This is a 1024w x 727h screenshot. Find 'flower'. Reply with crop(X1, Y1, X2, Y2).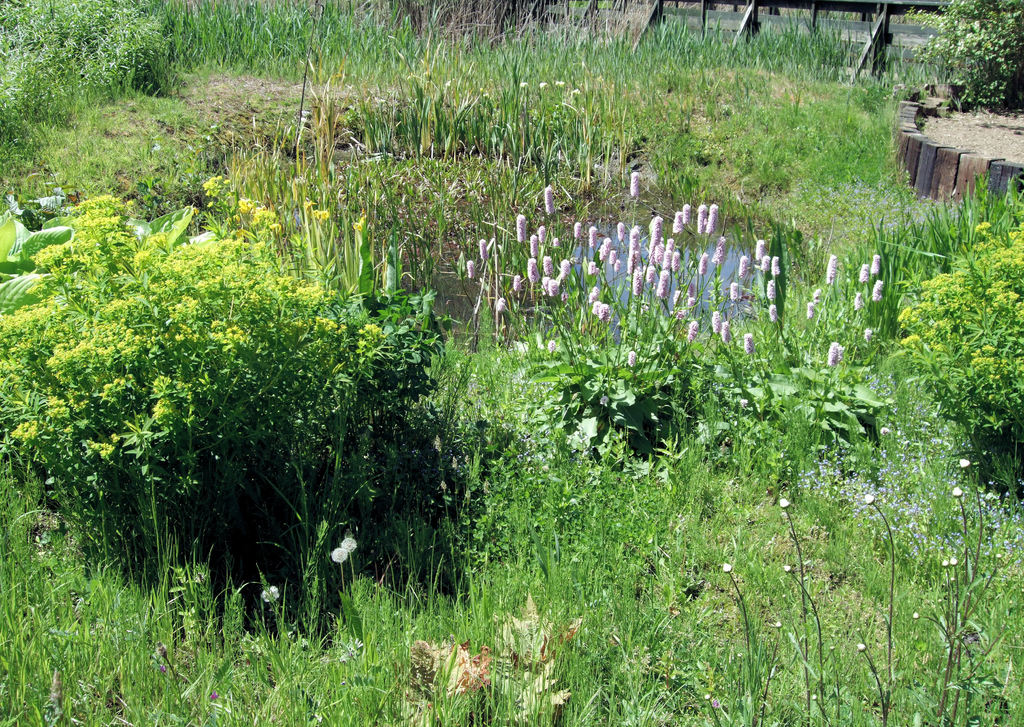
crop(951, 486, 966, 498).
